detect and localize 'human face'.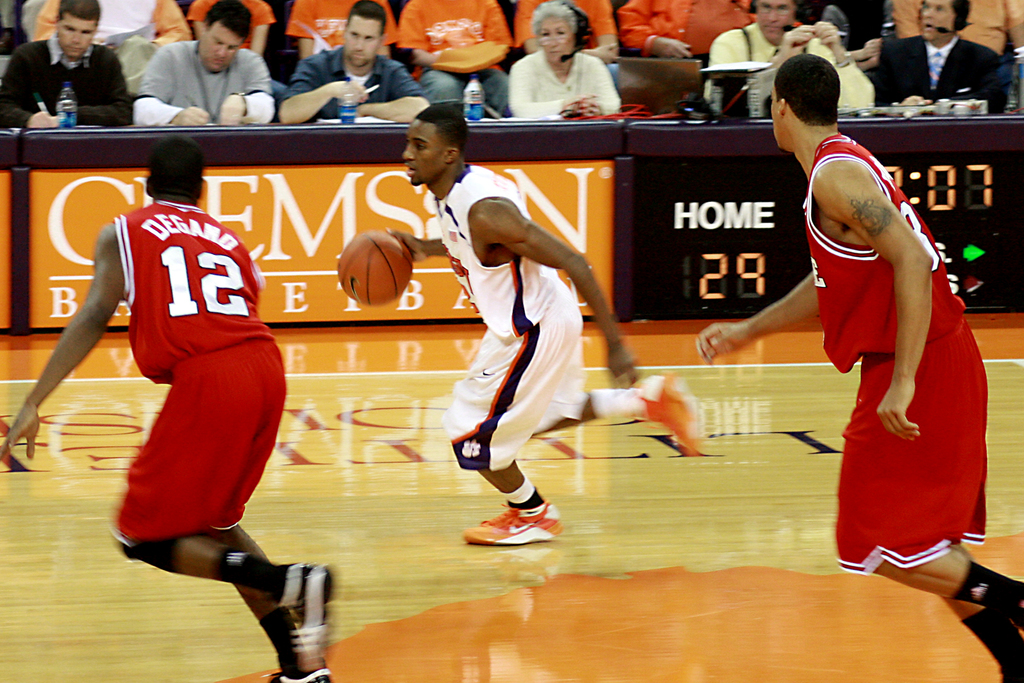
Localized at Rect(927, 4, 954, 41).
